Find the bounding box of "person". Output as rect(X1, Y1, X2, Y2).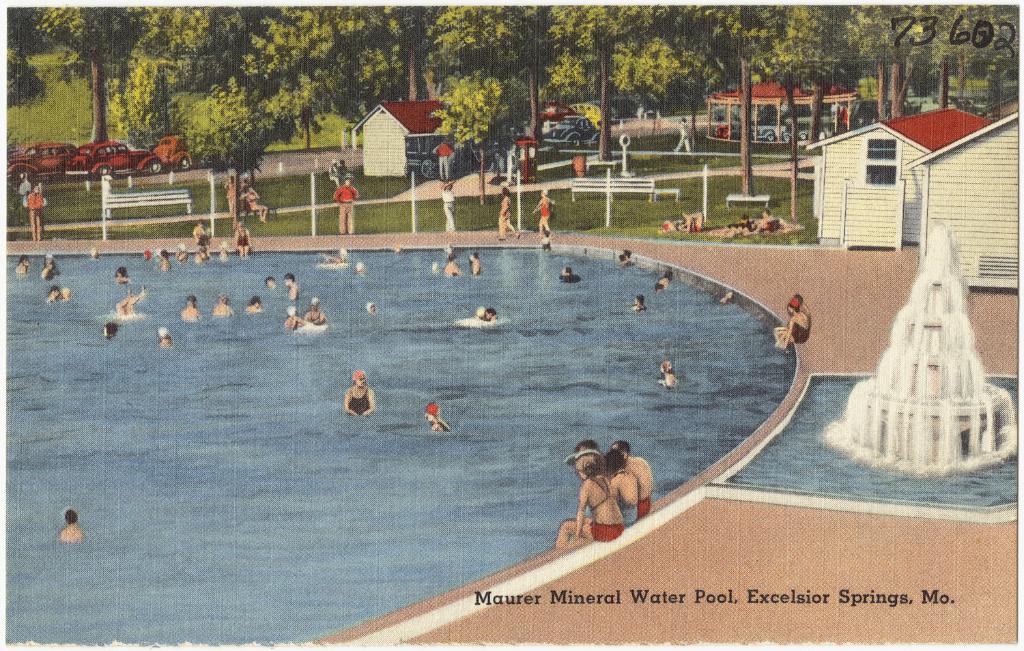
rect(330, 247, 352, 266).
